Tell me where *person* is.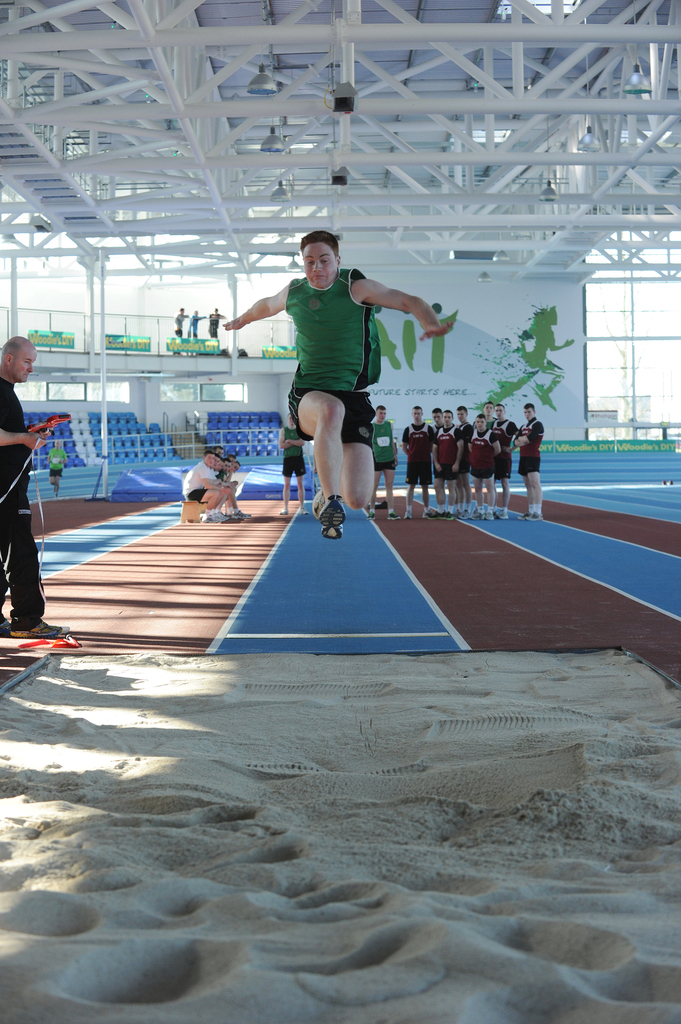
*person* is at box(488, 307, 570, 412).
